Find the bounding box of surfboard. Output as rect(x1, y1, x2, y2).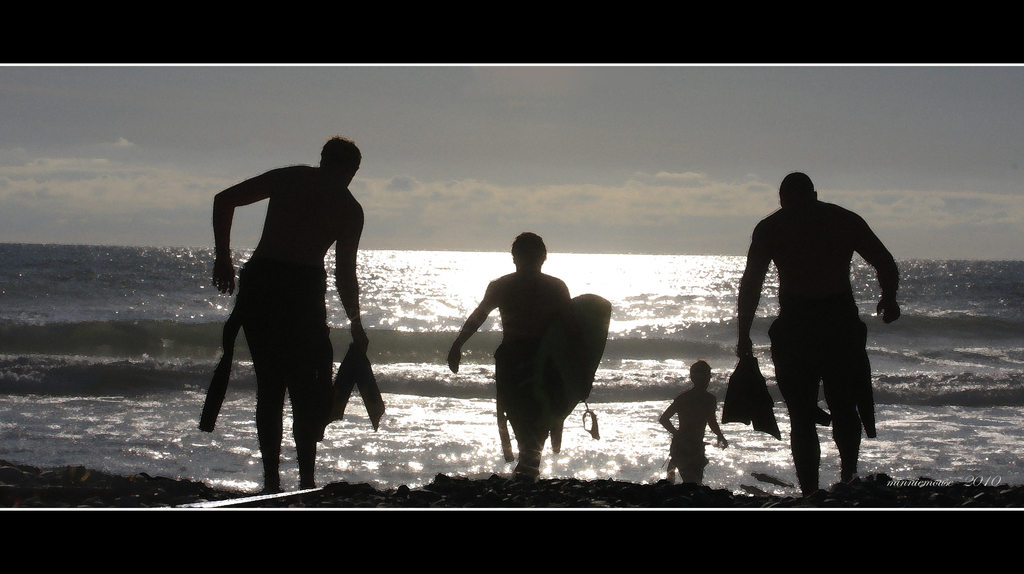
rect(533, 292, 613, 431).
